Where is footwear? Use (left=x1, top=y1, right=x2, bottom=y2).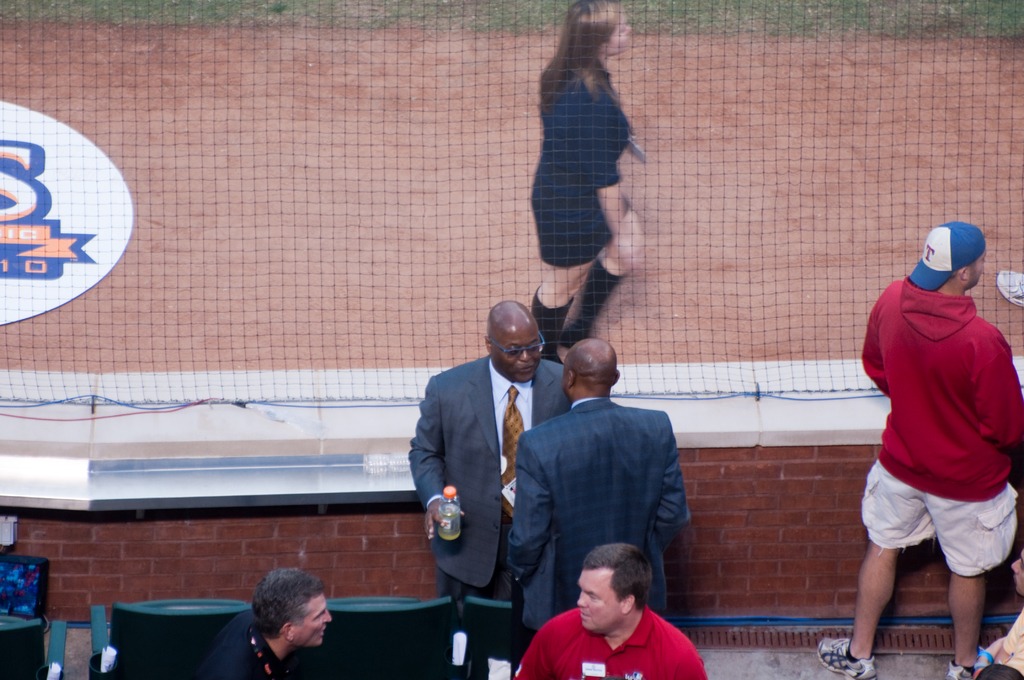
(left=813, top=631, right=879, bottom=677).
